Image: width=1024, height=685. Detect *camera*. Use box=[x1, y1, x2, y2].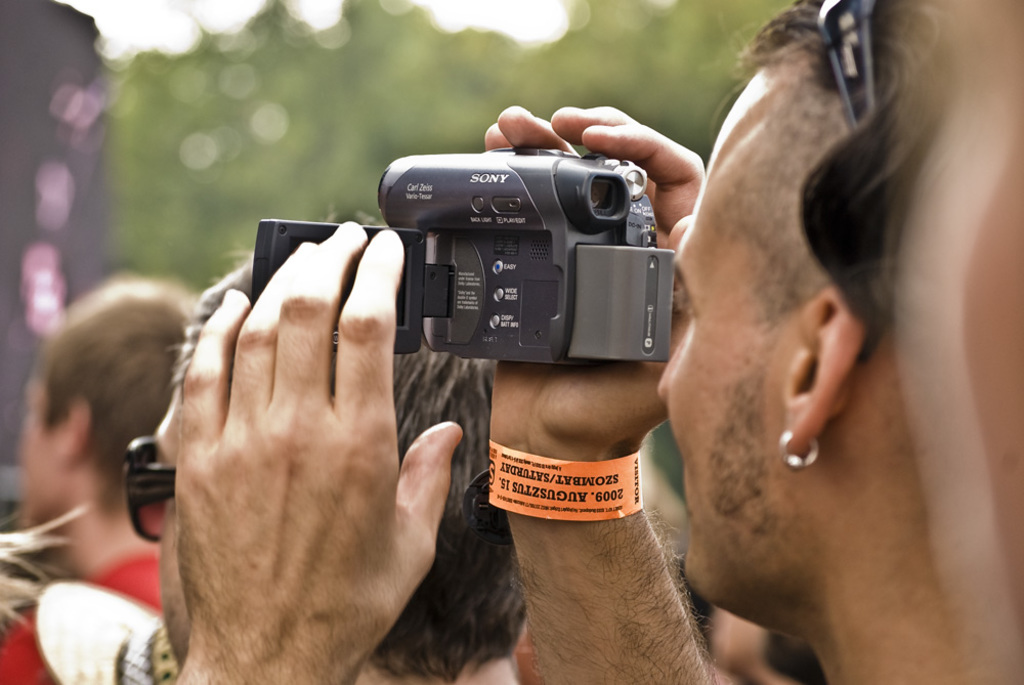
box=[253, 135, 695, 376].
